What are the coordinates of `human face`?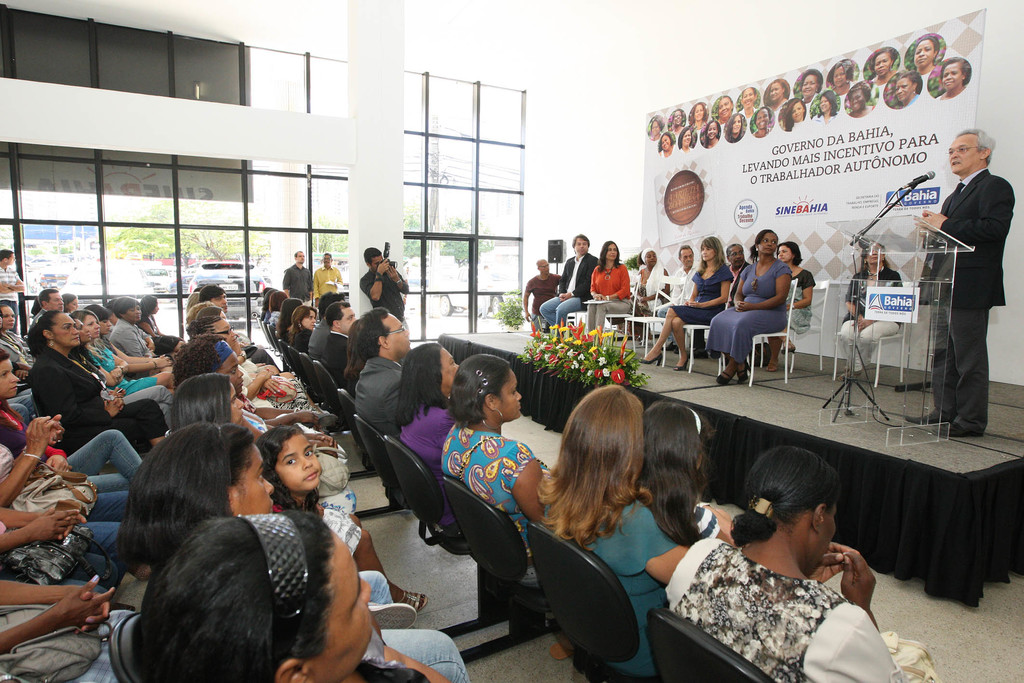
select_region(47, 290, 65, 315).
